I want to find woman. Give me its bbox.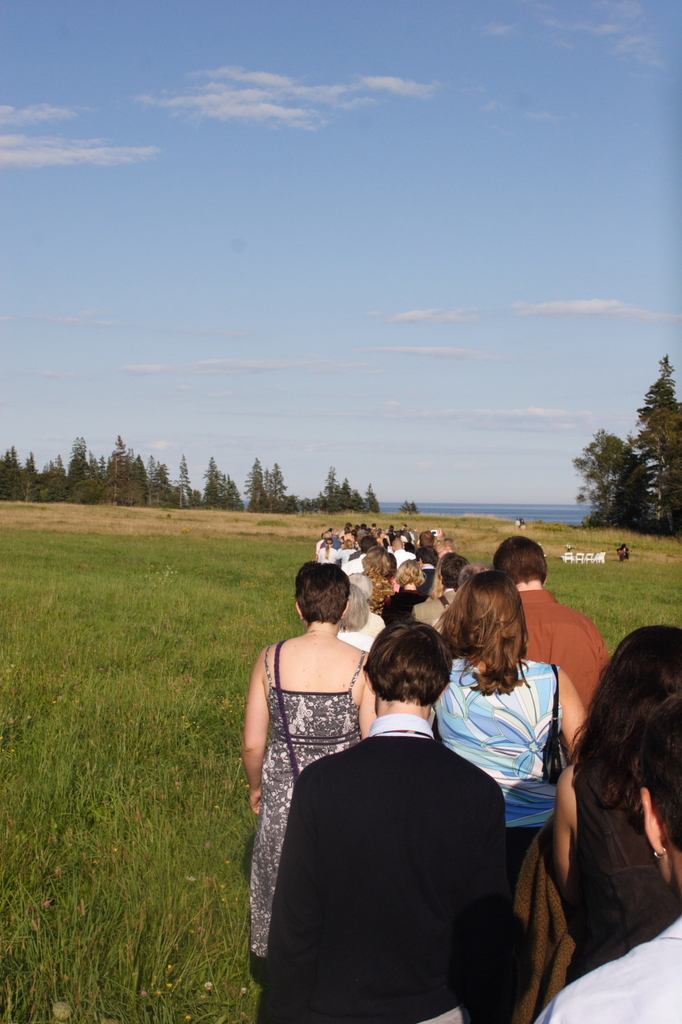
[420,566,596,909].
